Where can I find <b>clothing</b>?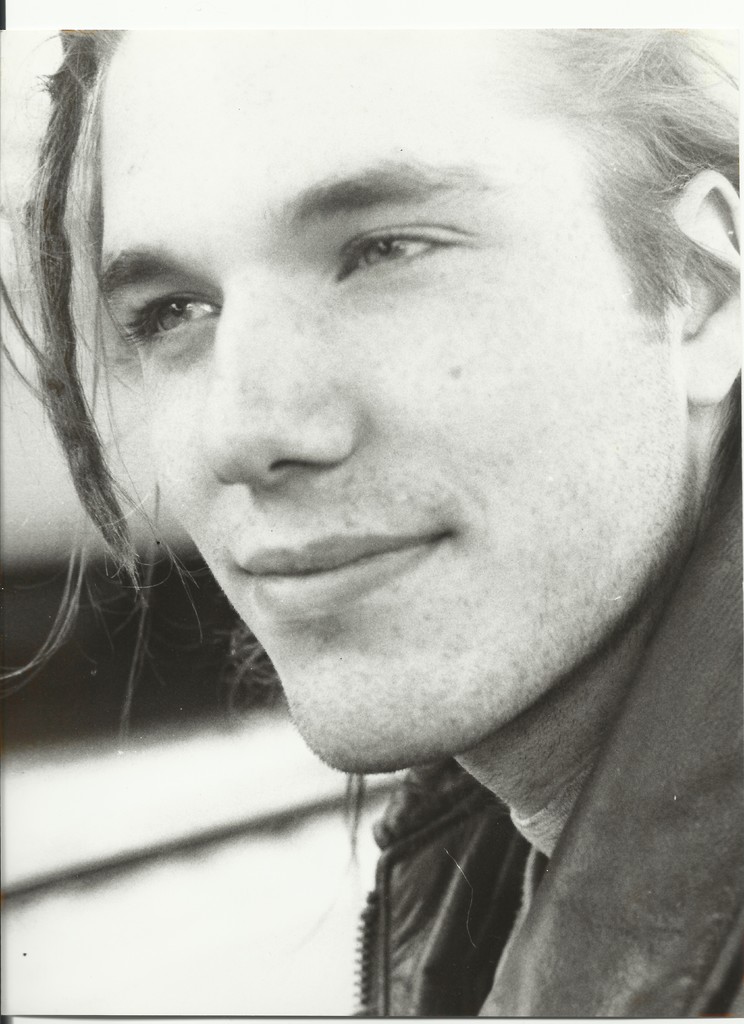
You can find it at <box>354,473,741,1012</box>.
